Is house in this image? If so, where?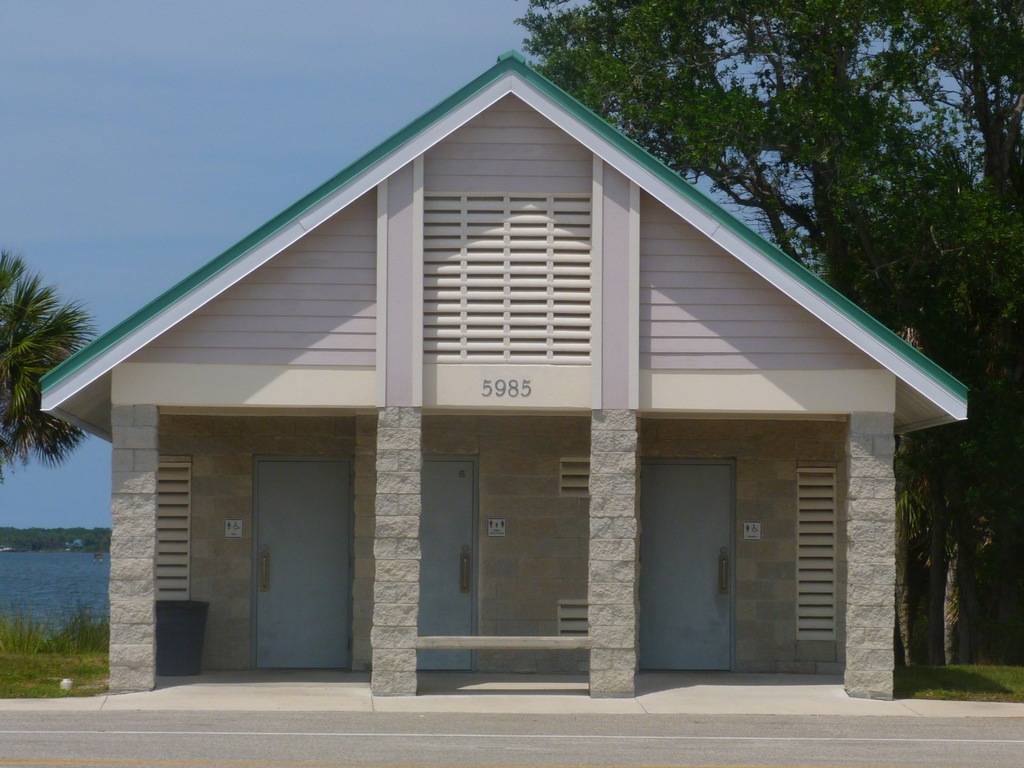
Yes, at Rect(47, 50, 982, 703).
